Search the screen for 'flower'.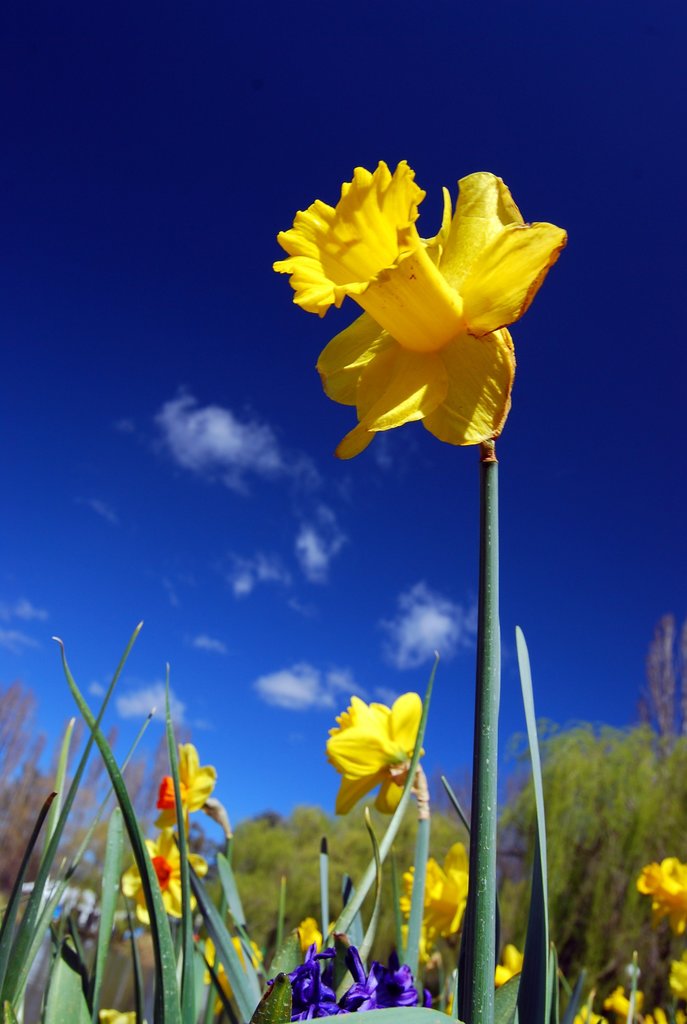
Found at (x1=391, y1=840, x2=472, y2=975).
